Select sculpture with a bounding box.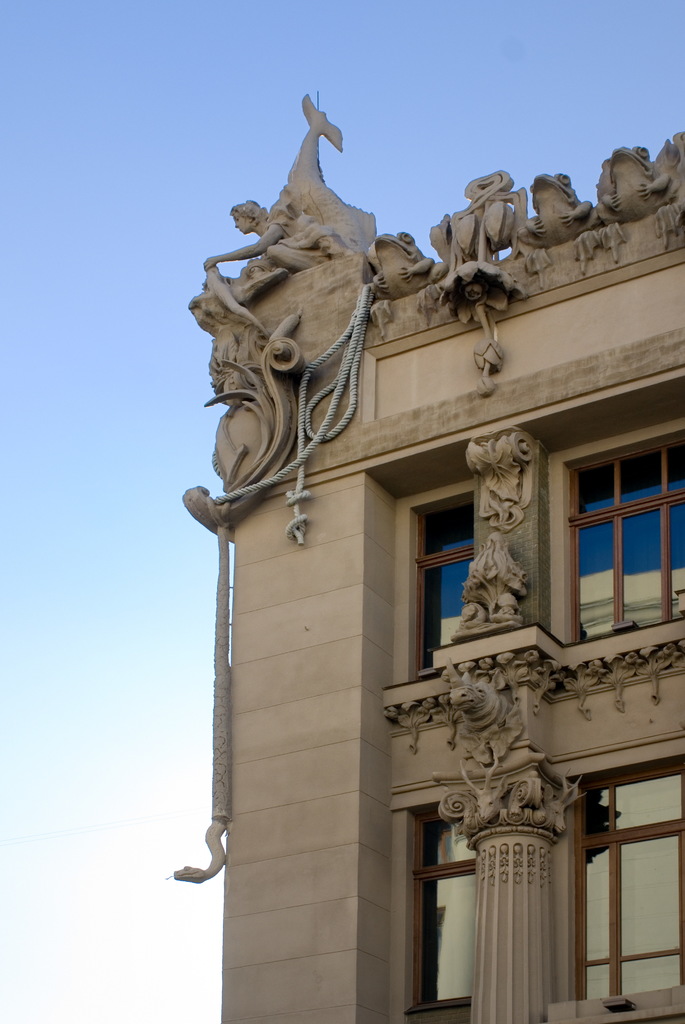
{"left": 577, "top": 125, "right": 677, "bottom": 256}.
